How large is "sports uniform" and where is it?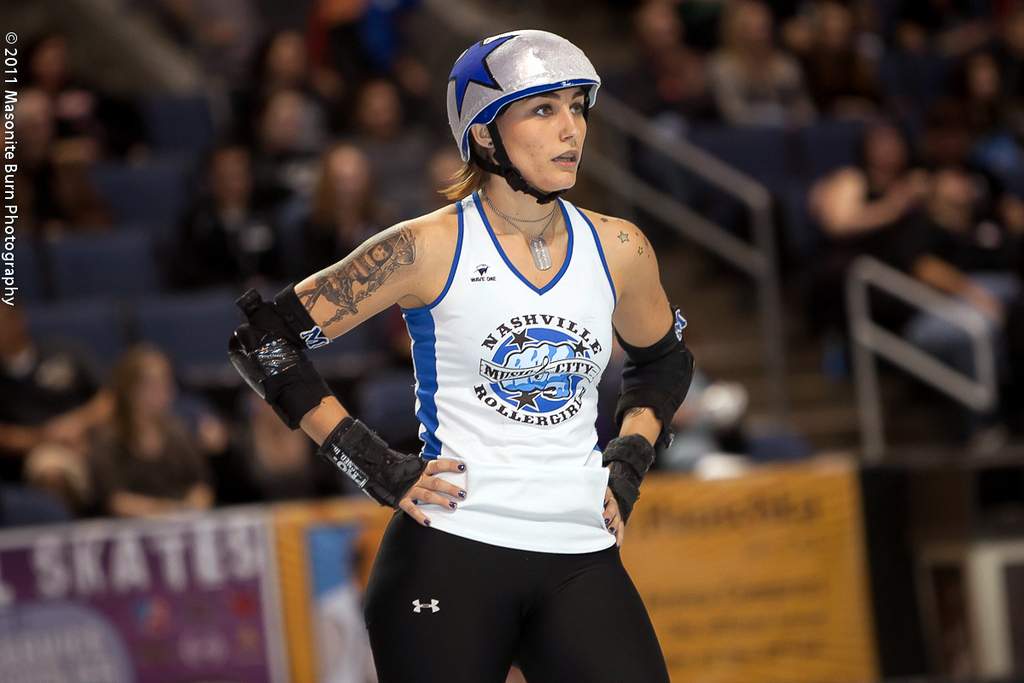
Bounding box: box(257, 3, 680, 682).
